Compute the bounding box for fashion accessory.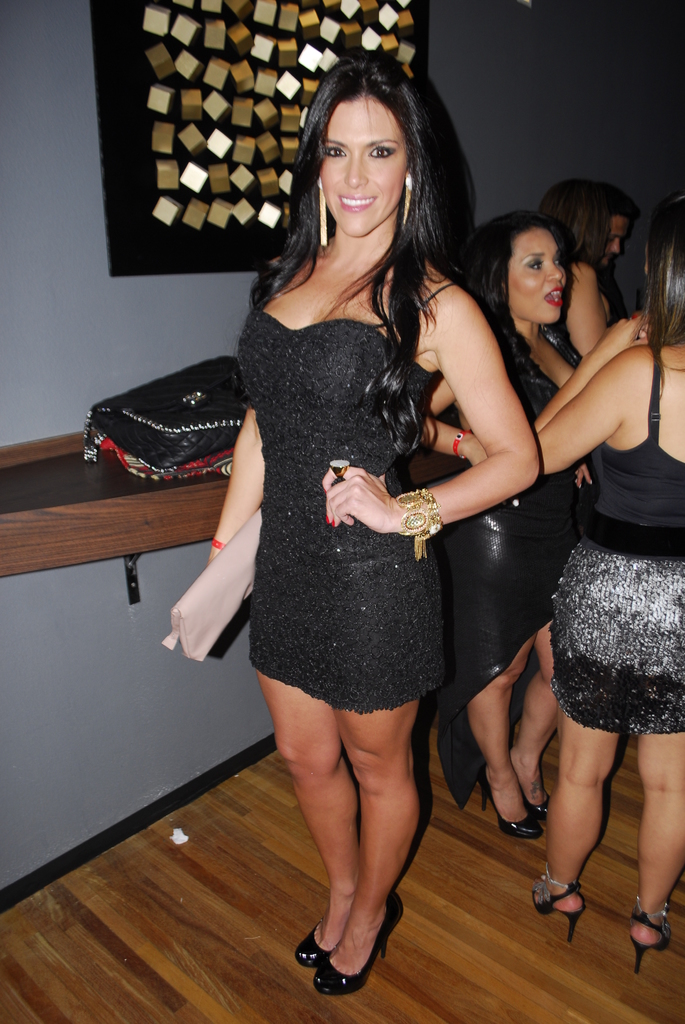
<bbox>398, 488, 445, 552</bbox>.
